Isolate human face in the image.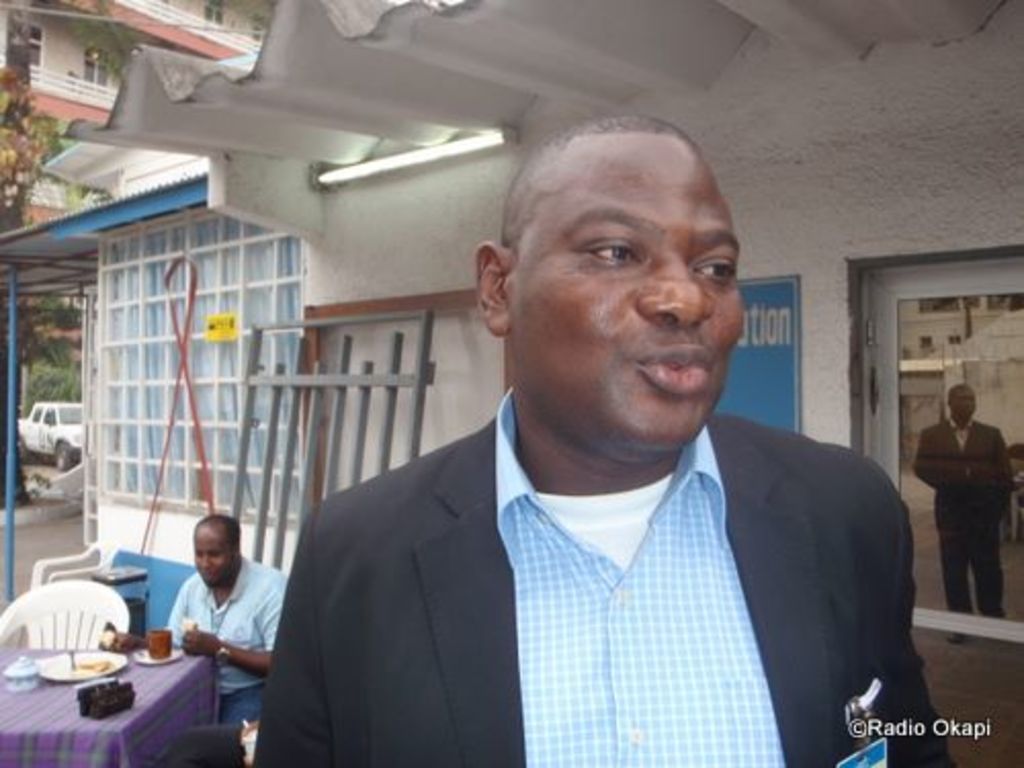
Isolated region: bbox=[948, 381, 975, 422].
